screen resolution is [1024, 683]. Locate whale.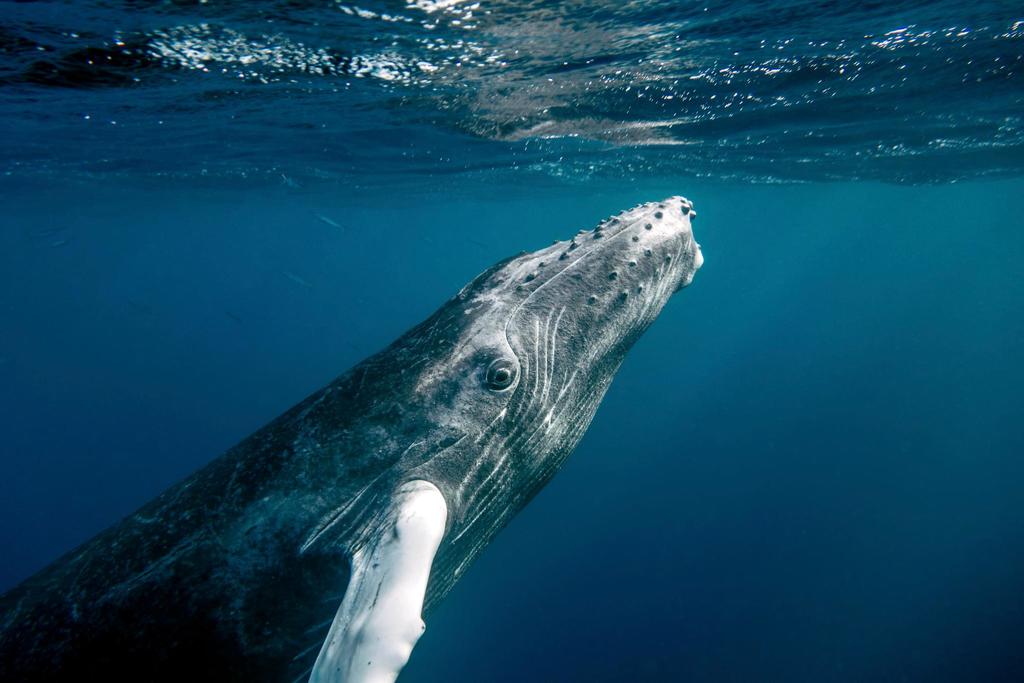
[5,191,705,676].
